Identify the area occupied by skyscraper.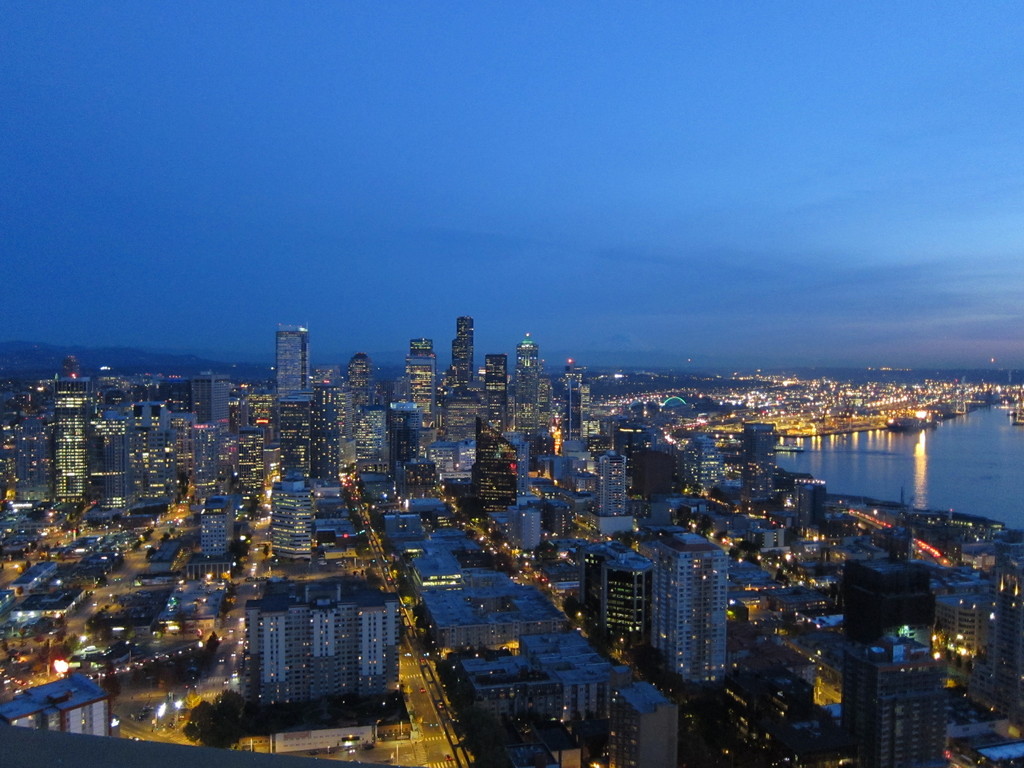
Area: bbox(478, 400, 551, 536).
